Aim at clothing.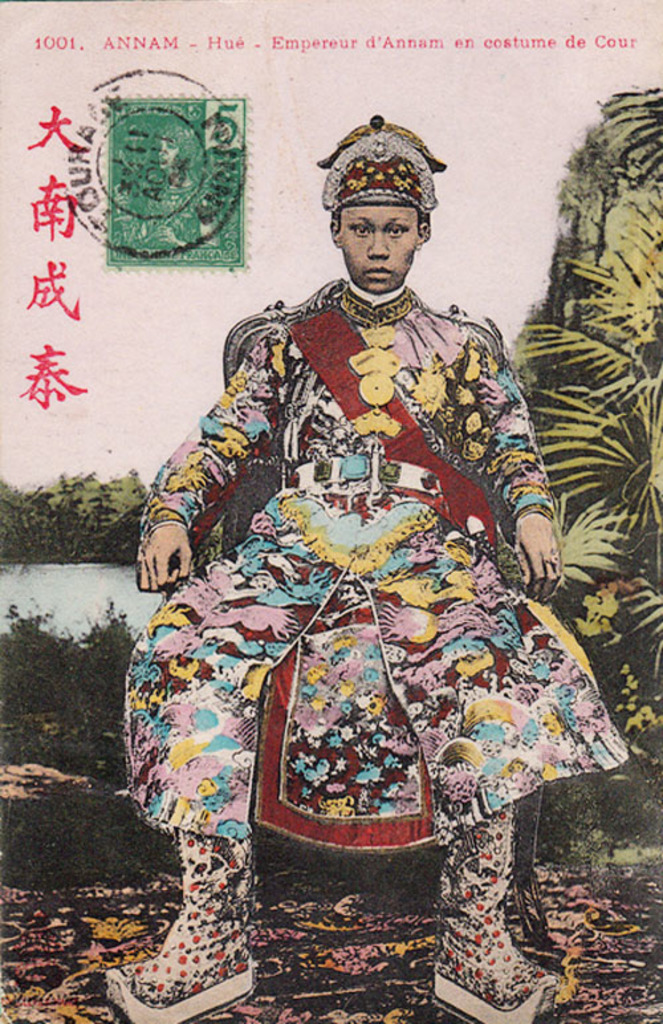
Aimed at (131,243,583,950).
